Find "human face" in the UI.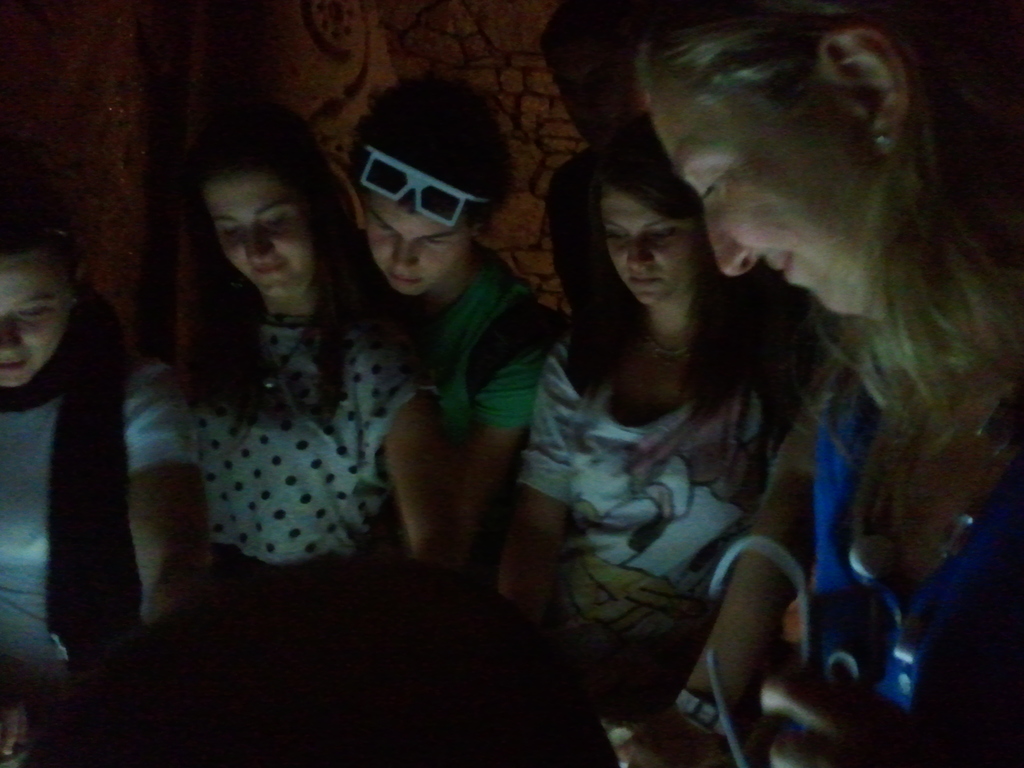
UI element at box=[0, 240, 67, 389].
